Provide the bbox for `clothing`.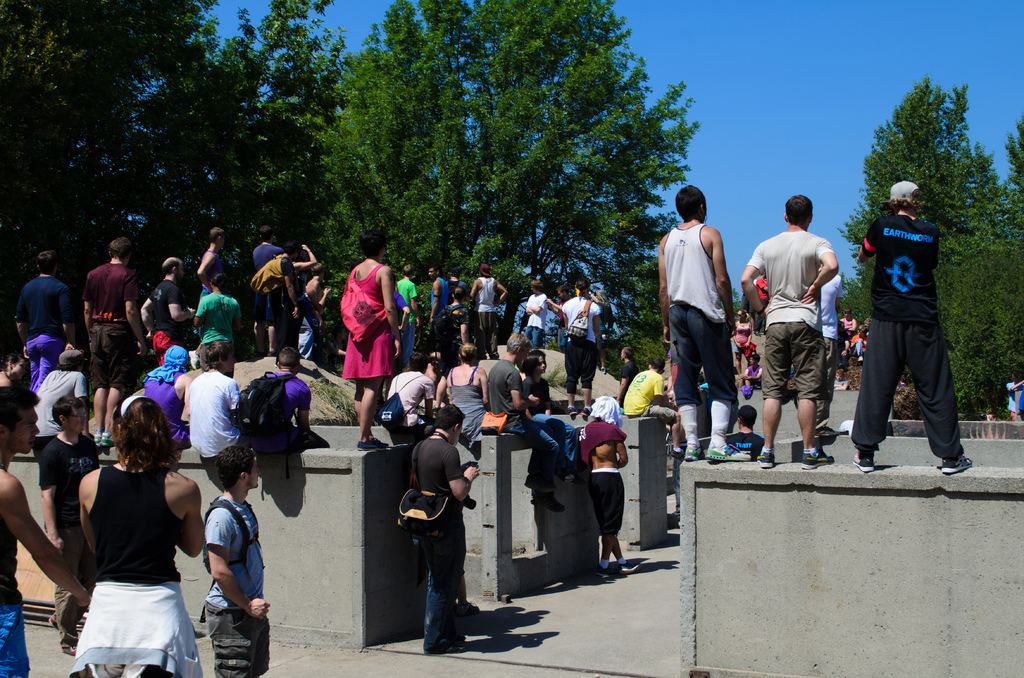
[left=33, top=362, right=93, bottom=451].
